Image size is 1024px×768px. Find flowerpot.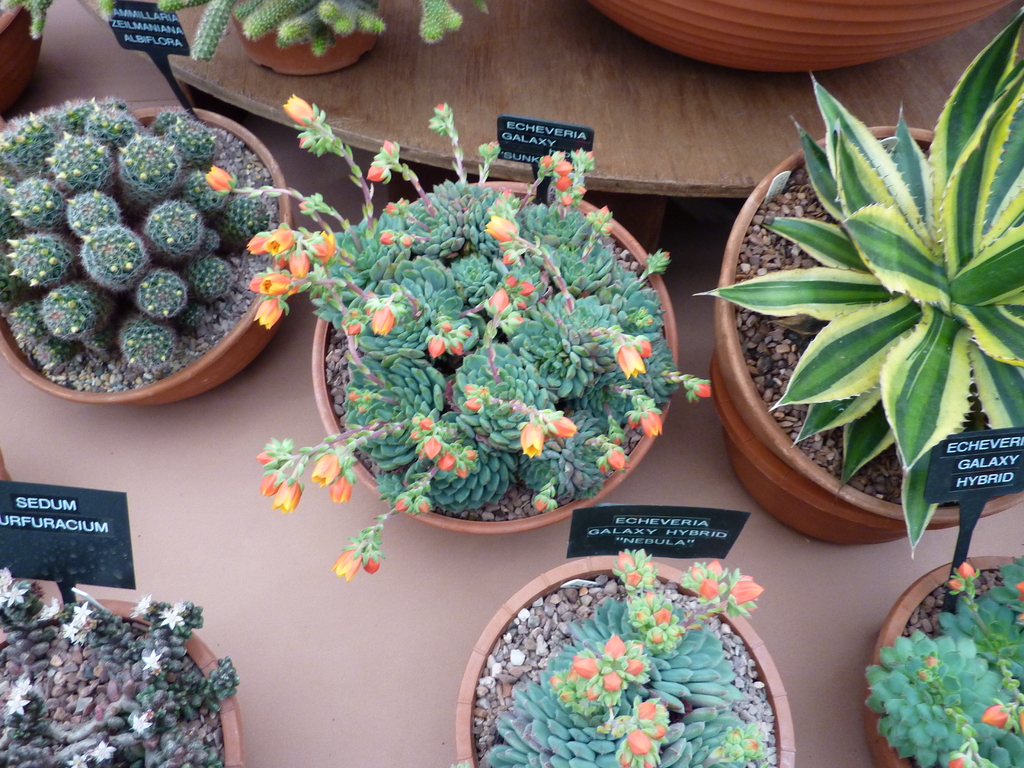
crop(227, 0, 382, 77).
